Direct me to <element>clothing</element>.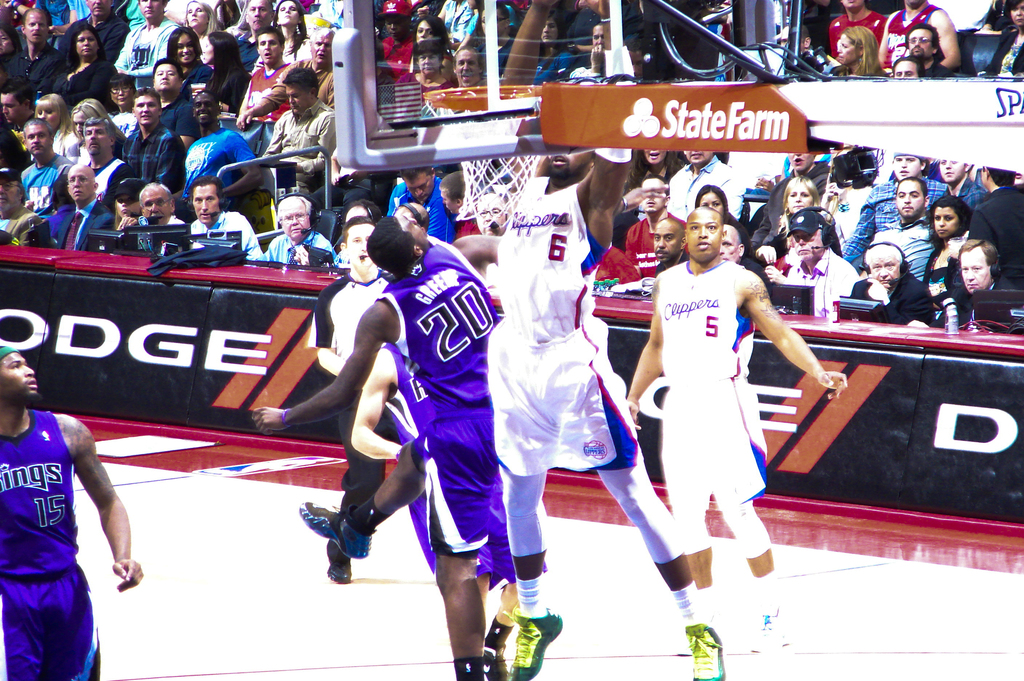
Direction: 209, 57, 254, 112.
